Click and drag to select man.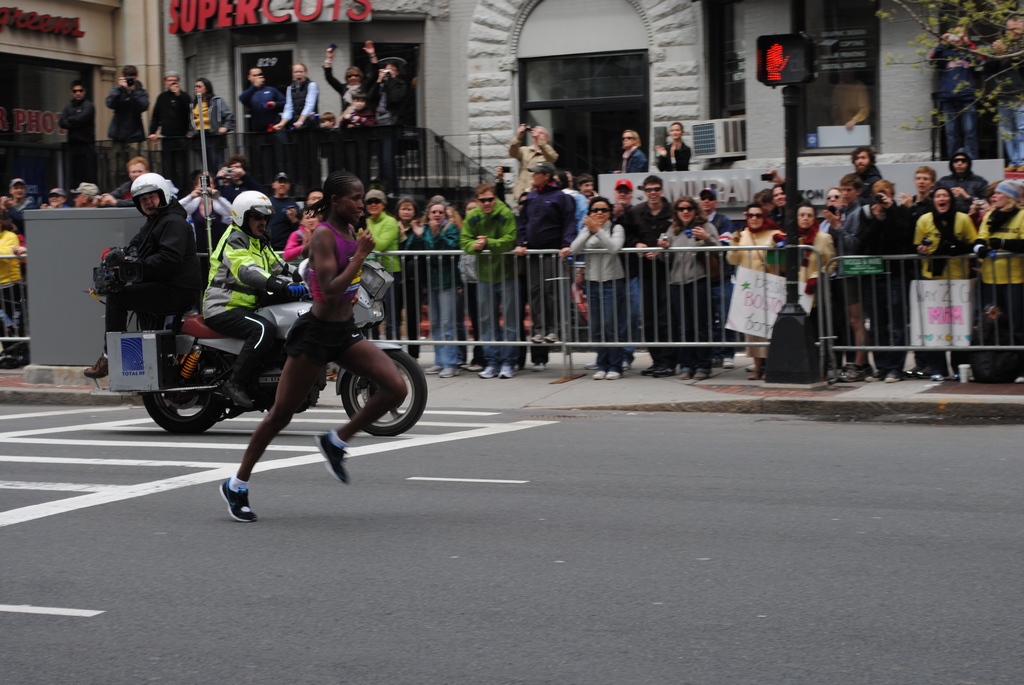
Selection: 927, 25, 986, 162.
